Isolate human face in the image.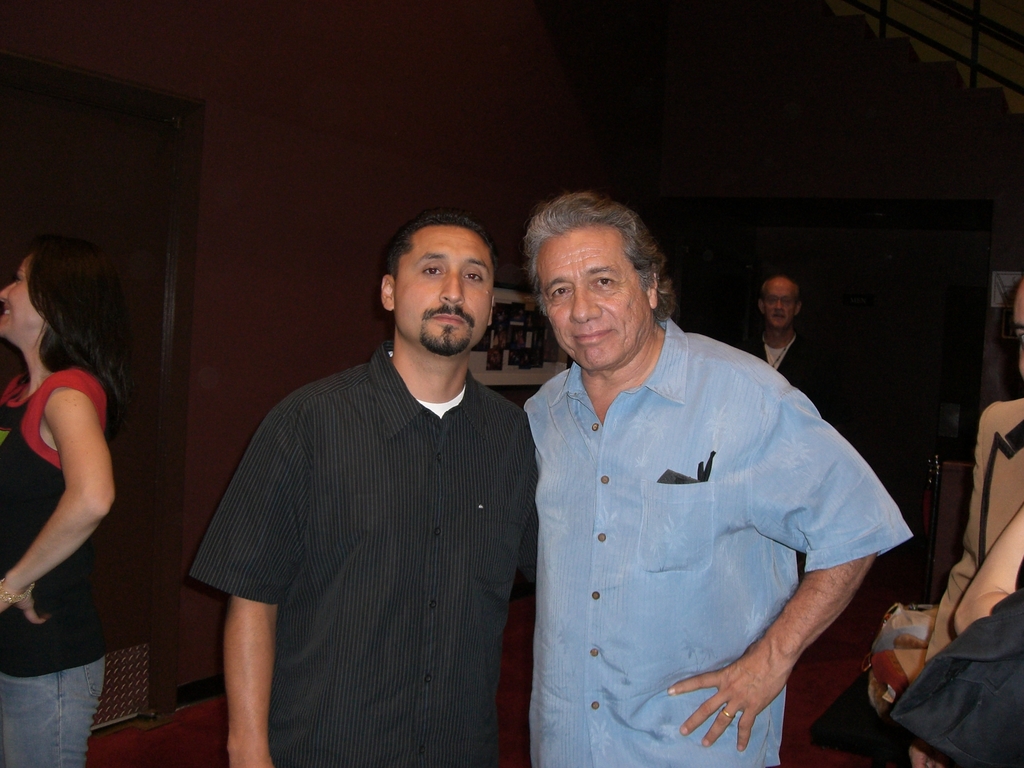
Isolated region: bbox=(0, 257, 36, 335).
